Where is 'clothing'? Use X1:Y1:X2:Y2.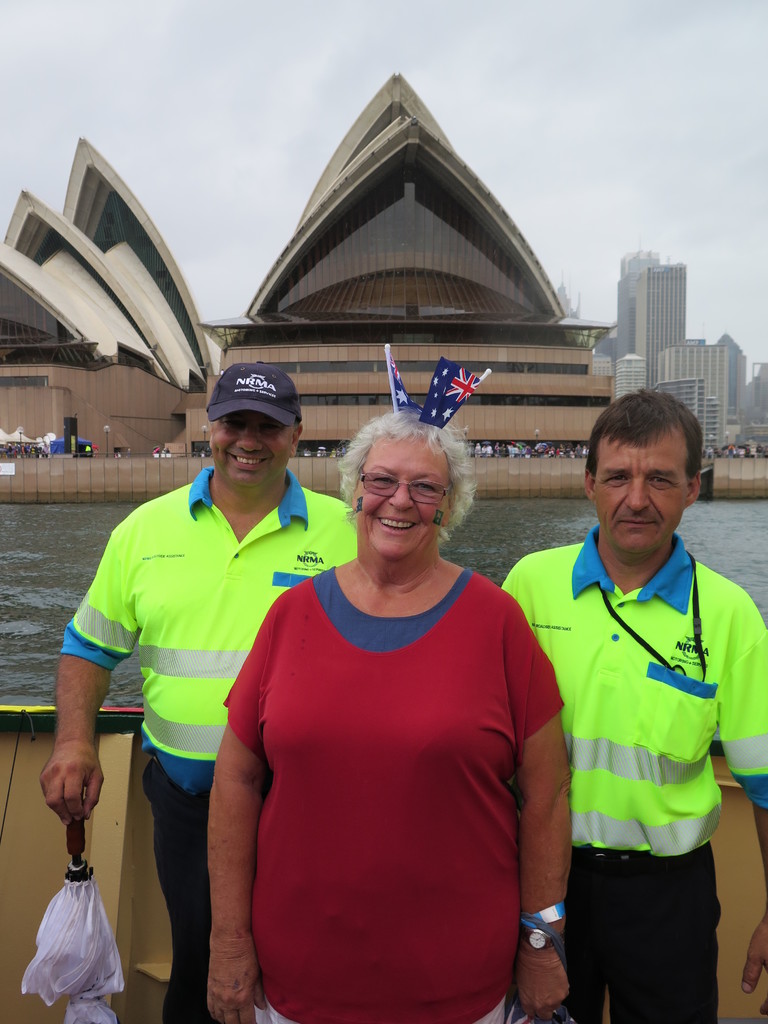
60:466:360:1023.
